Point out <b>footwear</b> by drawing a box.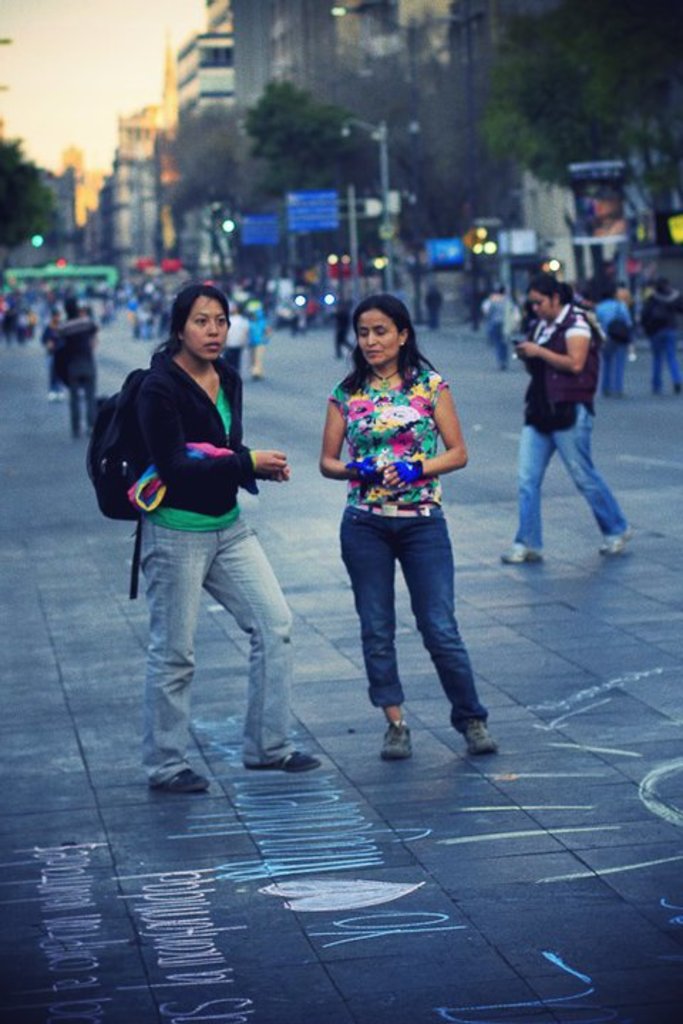
600, 525, 620, 552.
